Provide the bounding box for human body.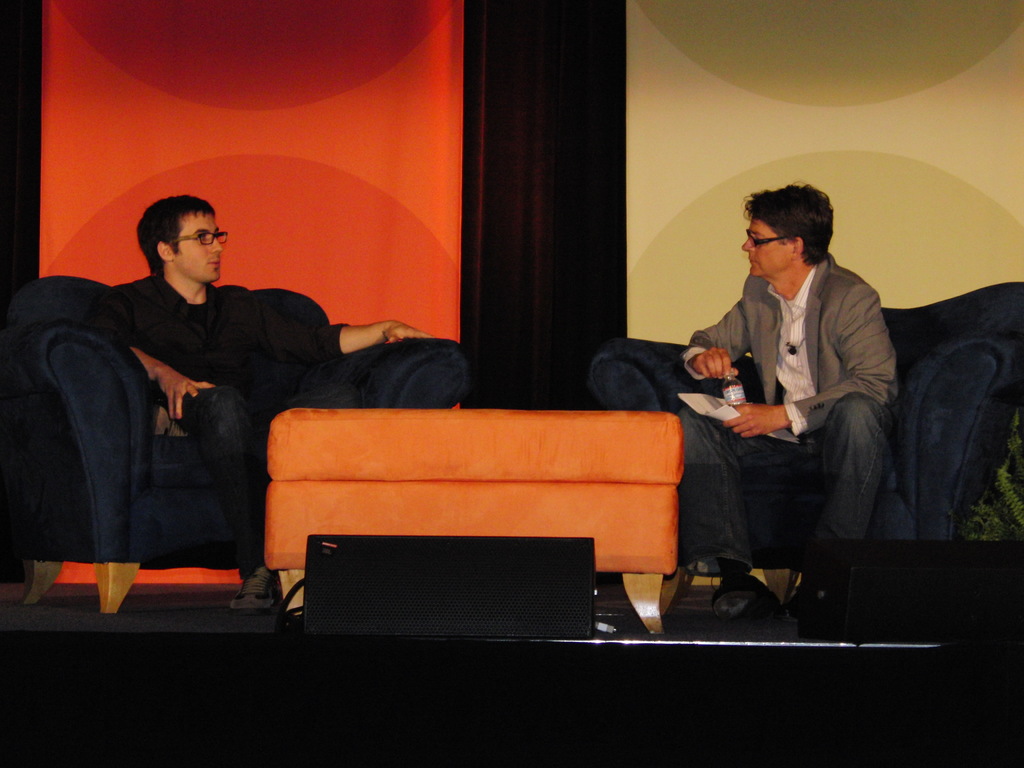
x1=665 y1=198 x2=899 y2=643.
